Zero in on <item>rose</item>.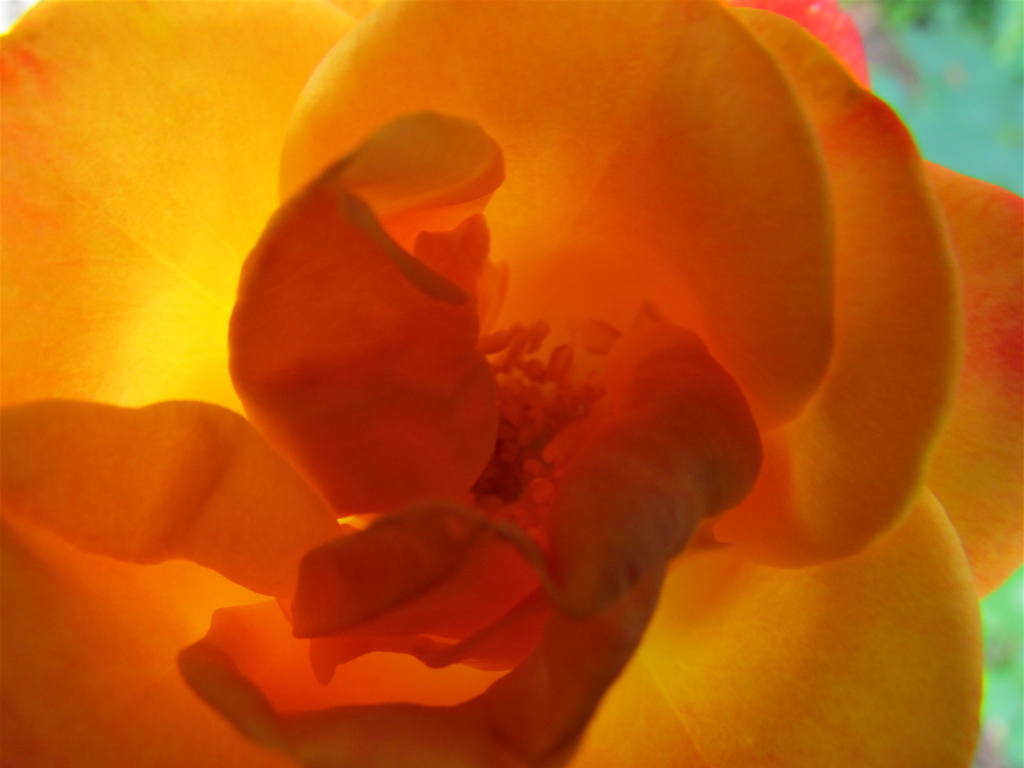
Zeroed in: locate(0, 0, 1023, 767).
